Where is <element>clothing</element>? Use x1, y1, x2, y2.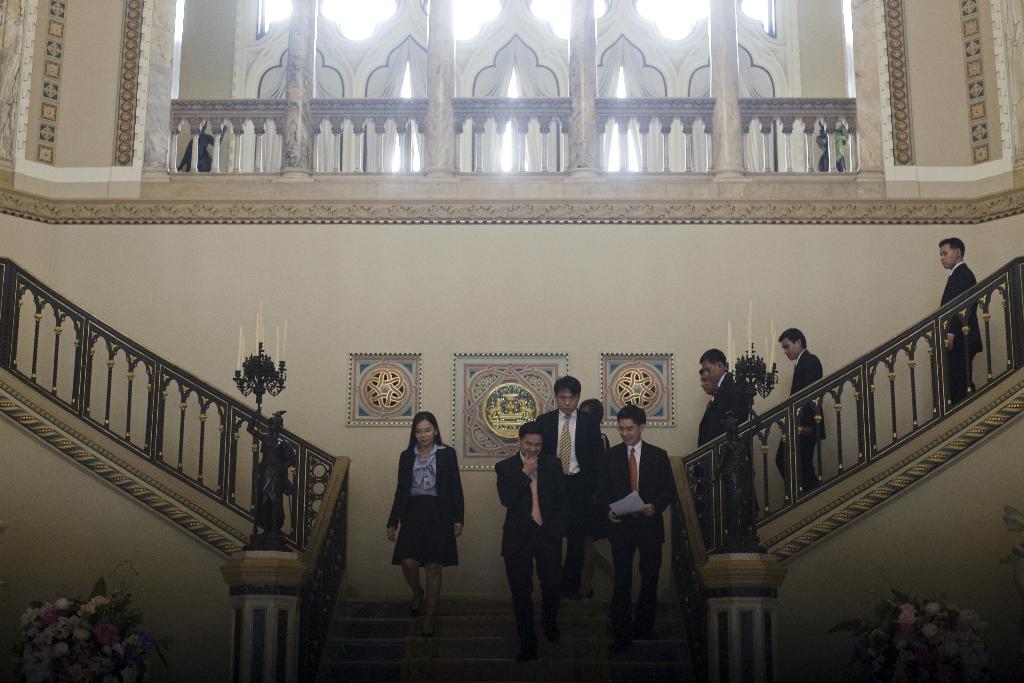
696, 372, 748, 545.
